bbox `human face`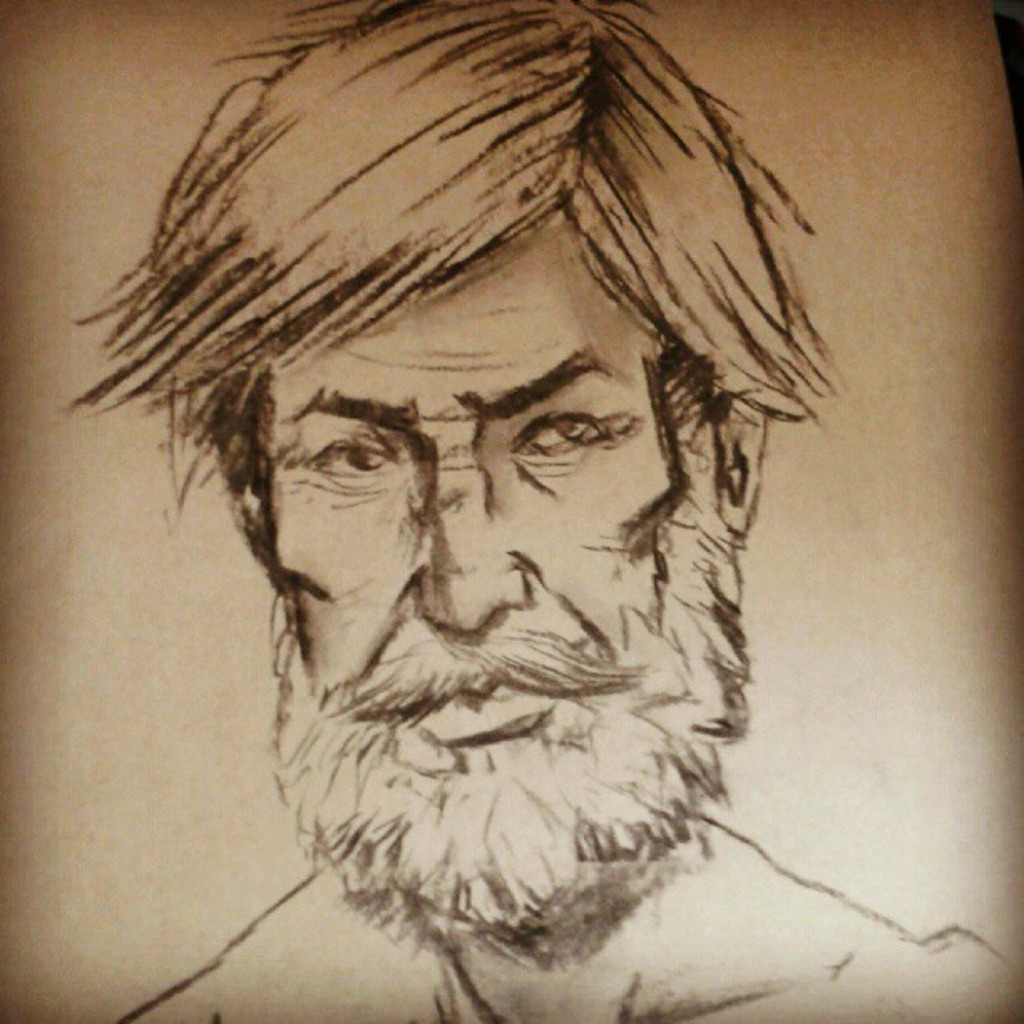
pyautogui.locateOnScreen(254, 234, 714, 909)
